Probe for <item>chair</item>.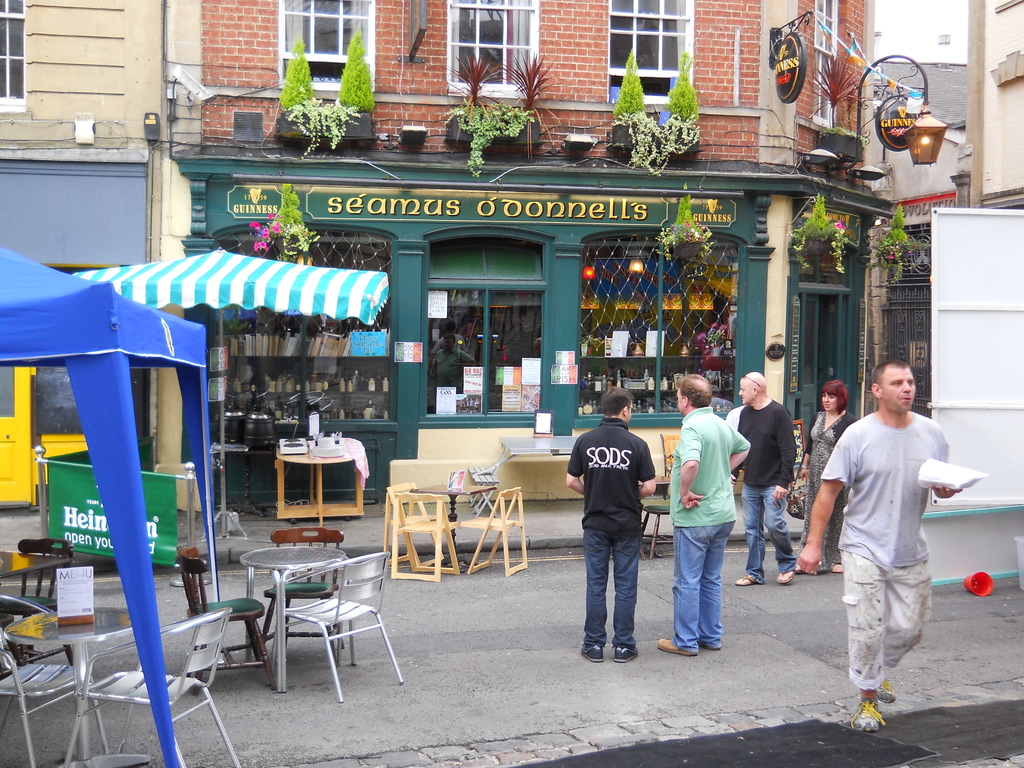
Probe result: l=791, t=417, r=807, b=495.
